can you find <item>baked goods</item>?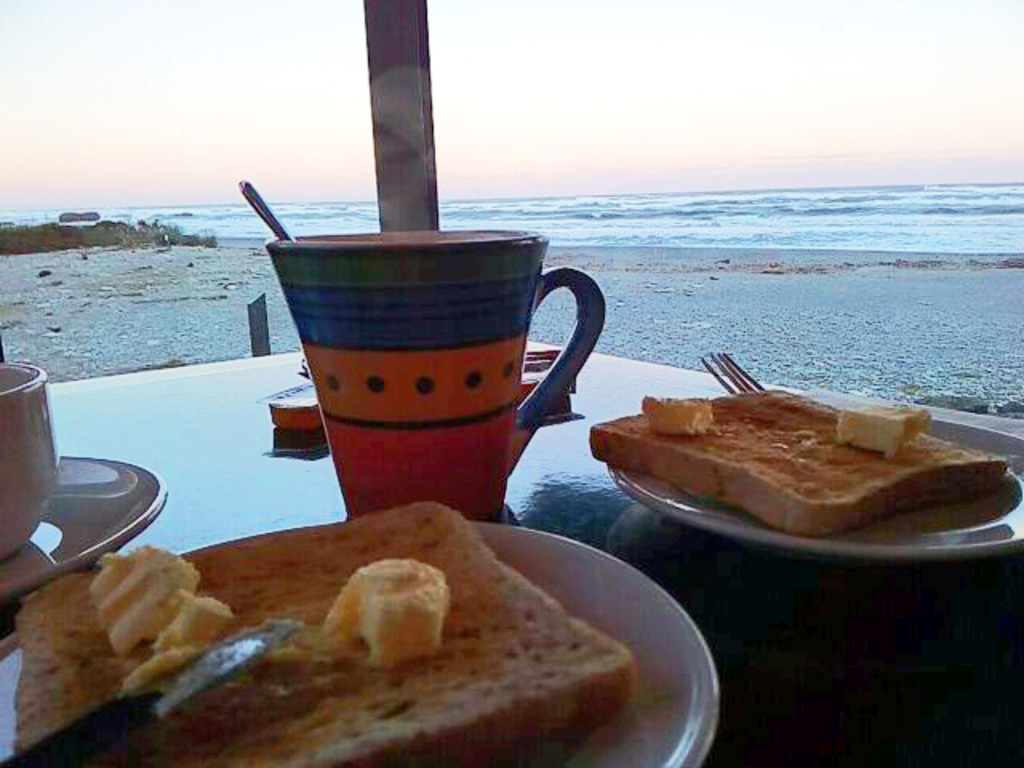
Yes, bounding box: (586, 387, 1008, 541).
